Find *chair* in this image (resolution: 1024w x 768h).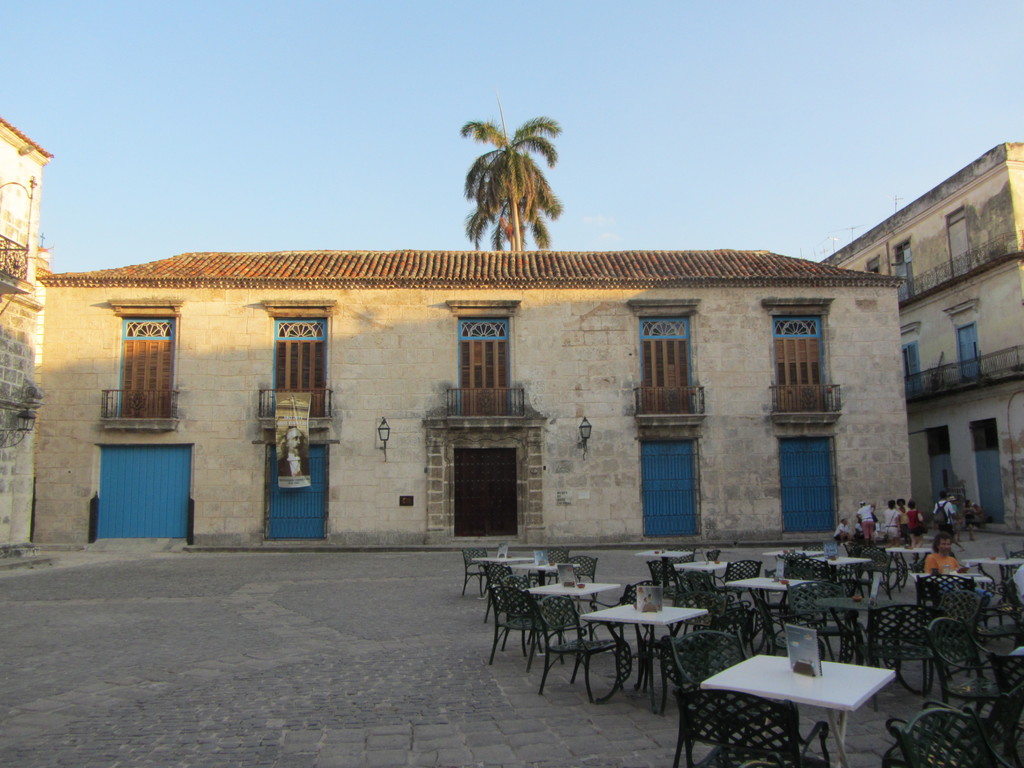
1006 546 1023 600.
